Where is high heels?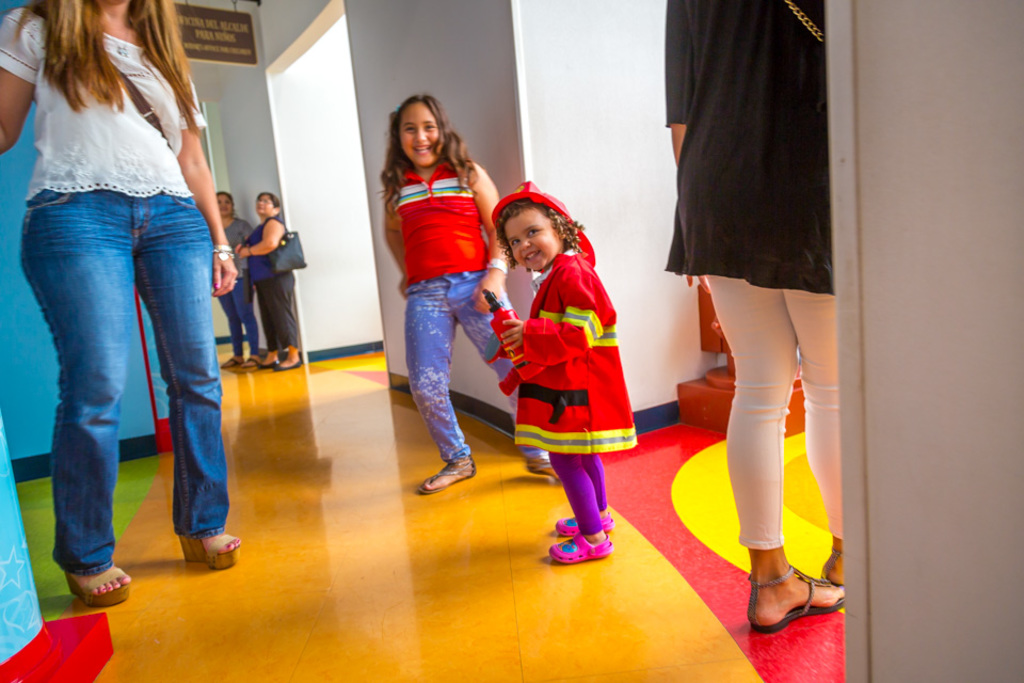
box(61, 566, 133, 610).
